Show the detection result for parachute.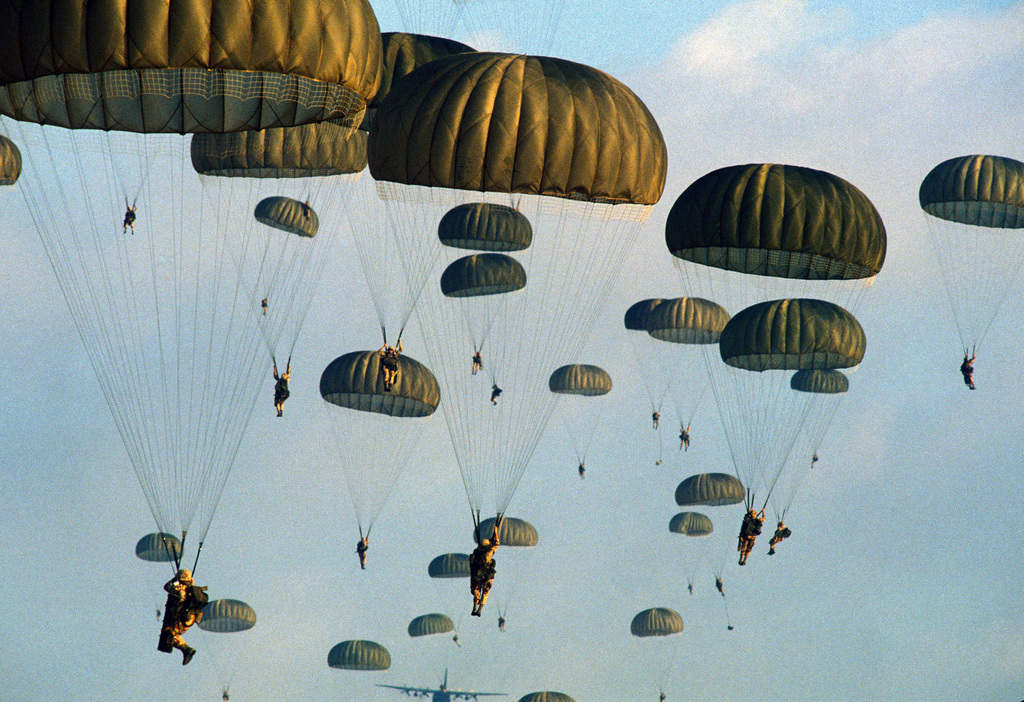
422:548:479:642.
